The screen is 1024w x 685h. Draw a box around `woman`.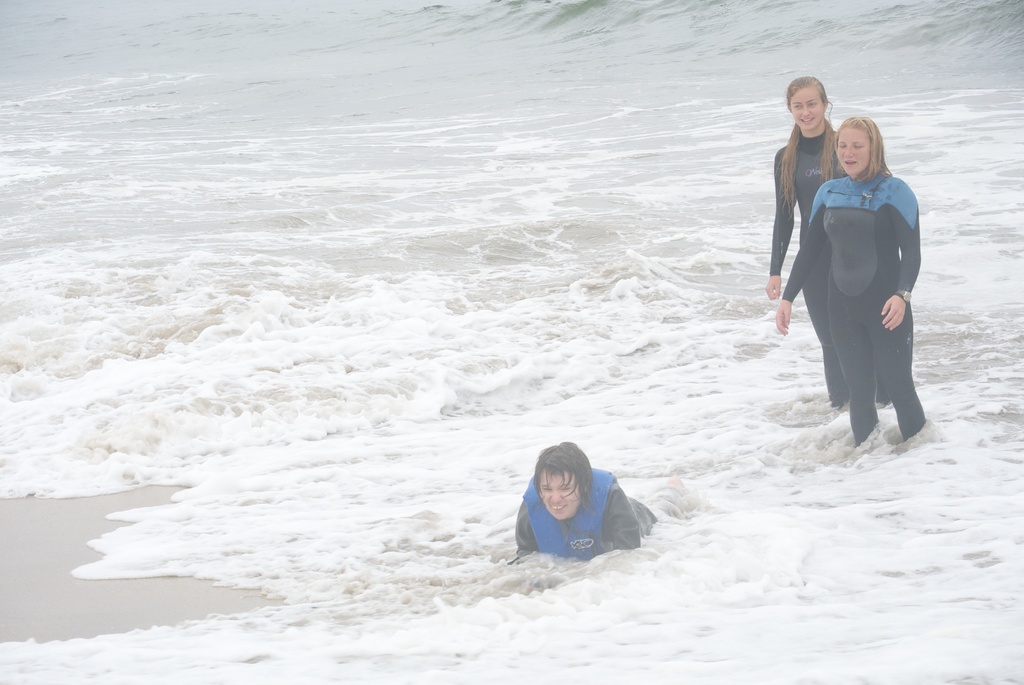
BBox(765, 75, 897, 411).
